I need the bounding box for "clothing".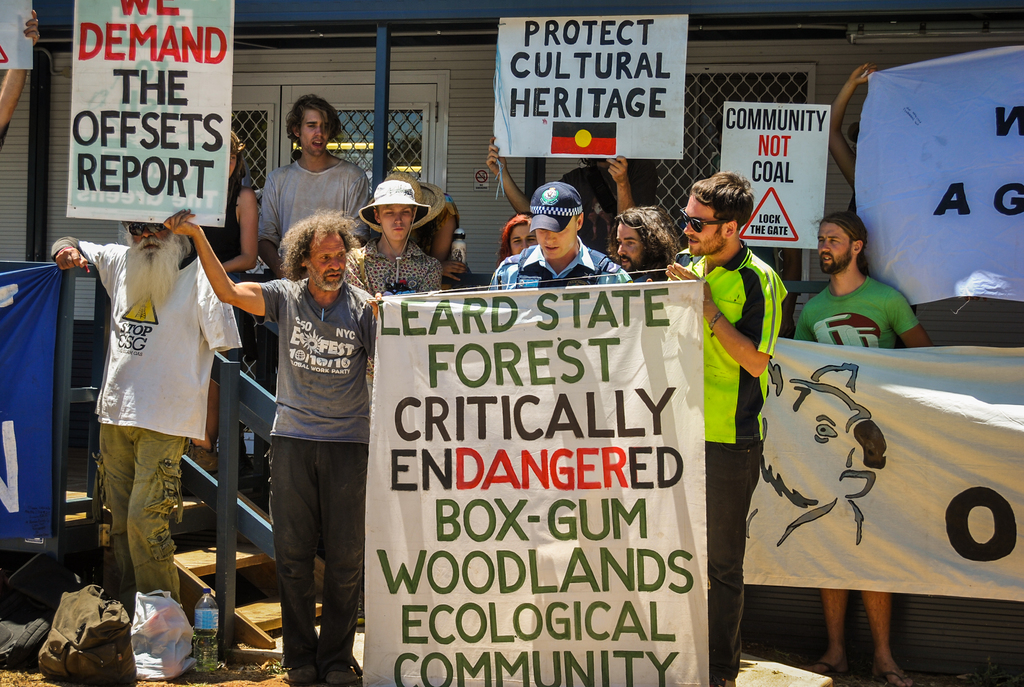
Here it is: x1=771, y1=263, x2=966, y2=340.
